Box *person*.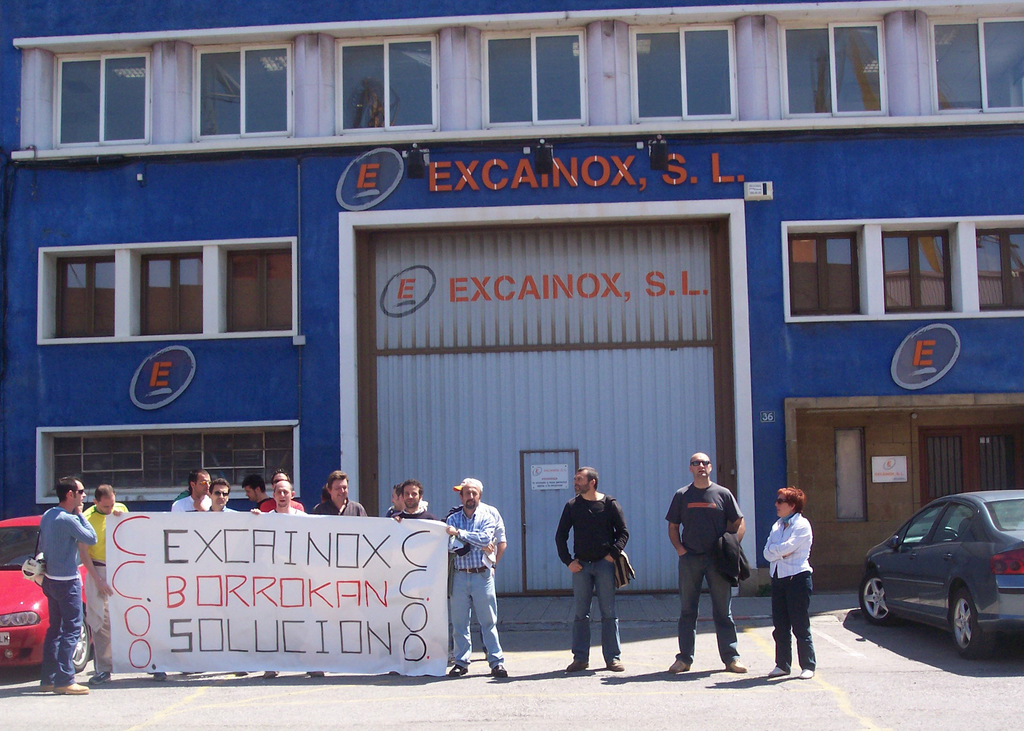
(left=168, top=469, right=214, bottom=668).
